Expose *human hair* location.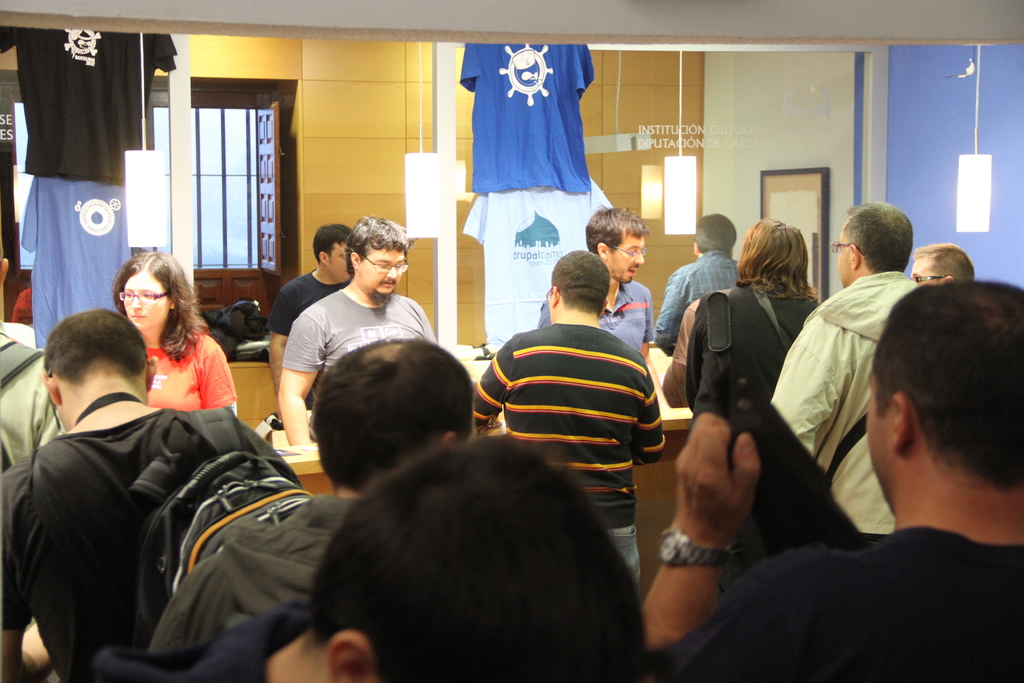
Exposed at box(684, 202, 740, 252).
